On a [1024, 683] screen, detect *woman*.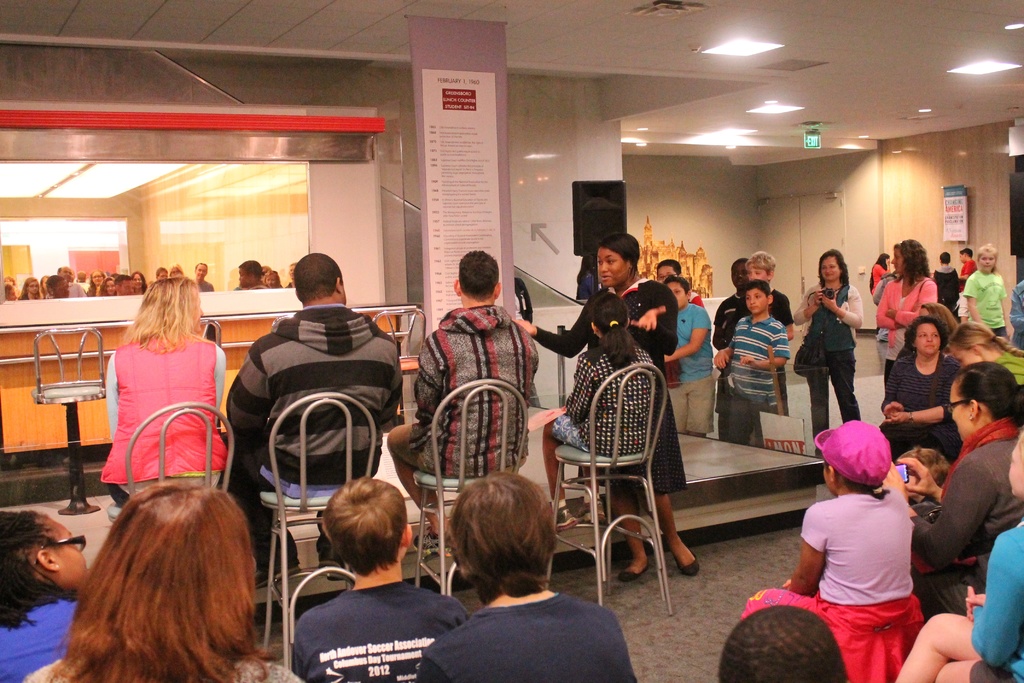
<region>791, 246, 866, 466</region>.
